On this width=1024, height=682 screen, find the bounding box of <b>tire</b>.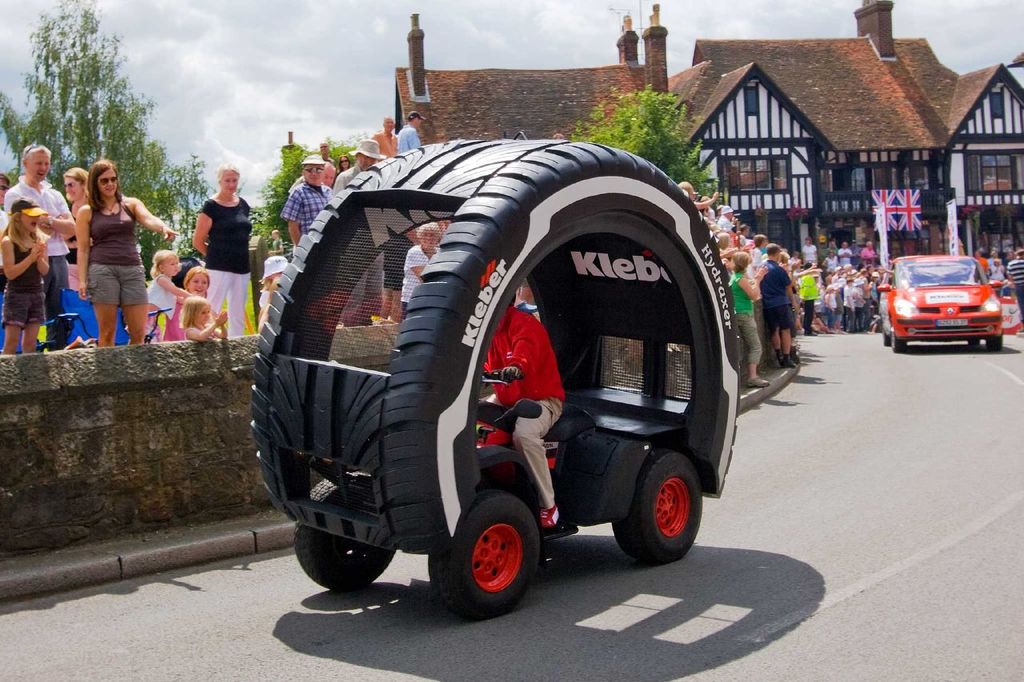
Bounding box: bbox=[250, 141, 742, 555].
